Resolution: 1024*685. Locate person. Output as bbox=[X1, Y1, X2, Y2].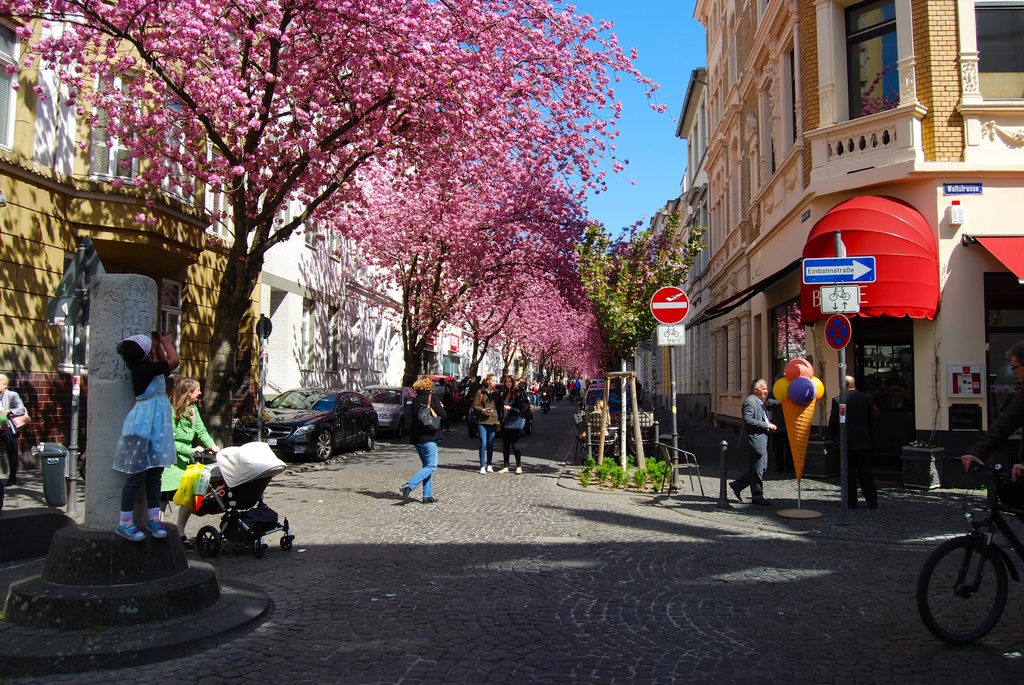
bbox=[0, 374, 31, 484].
